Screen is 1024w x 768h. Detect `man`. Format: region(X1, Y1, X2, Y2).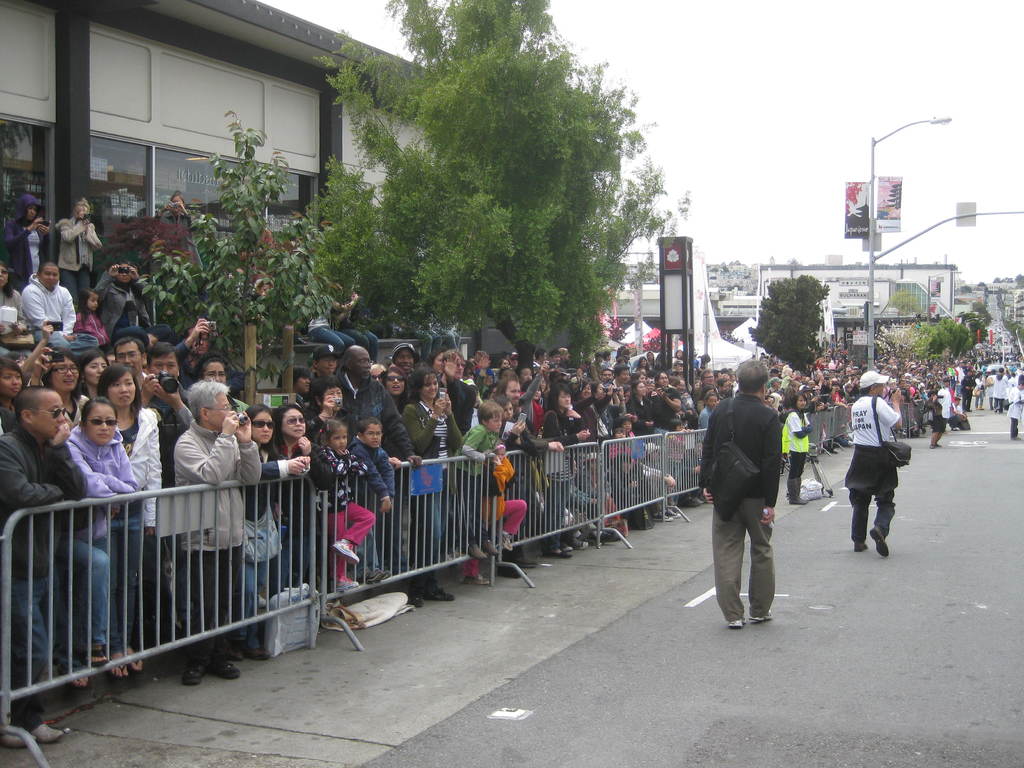
region(171, 376, 262, 685).
